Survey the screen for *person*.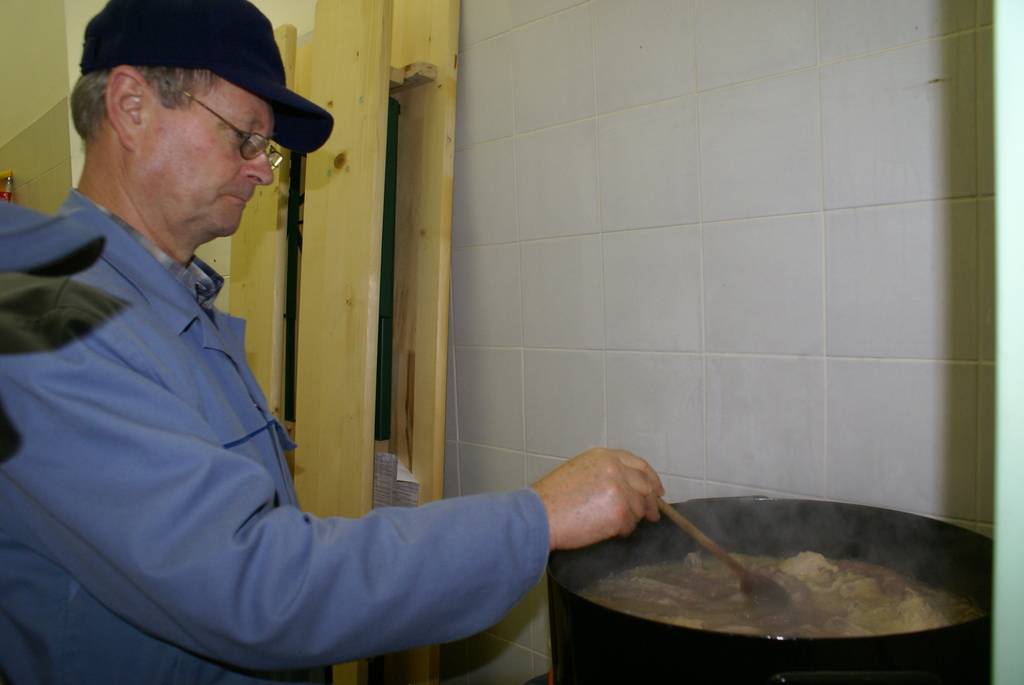
Survey found: Rect(0, 0, 664, 684).
